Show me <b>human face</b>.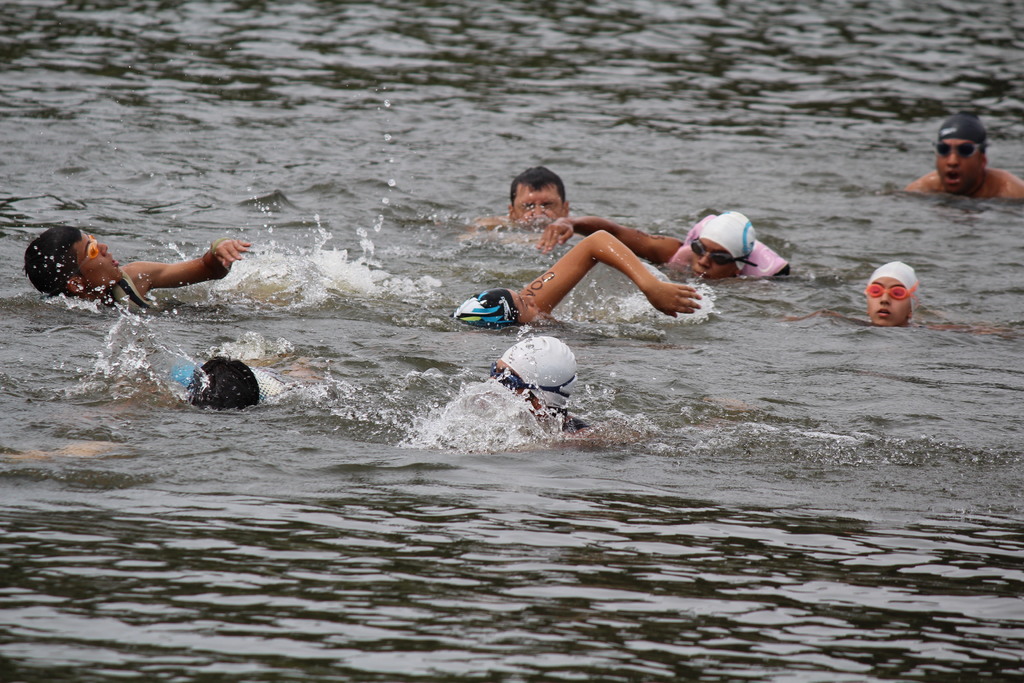
<b>human face</b> is here: l=70, t=234, r=121, b=283.
